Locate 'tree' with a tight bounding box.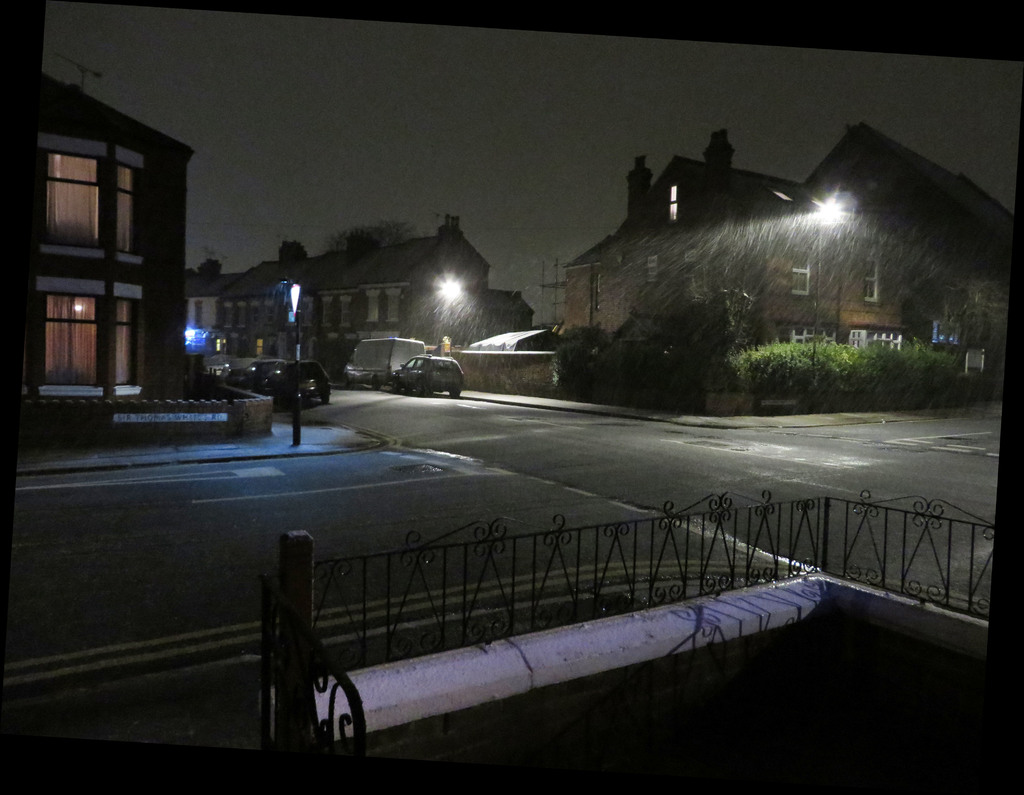
l=323, t=223, r=414, b=257.
